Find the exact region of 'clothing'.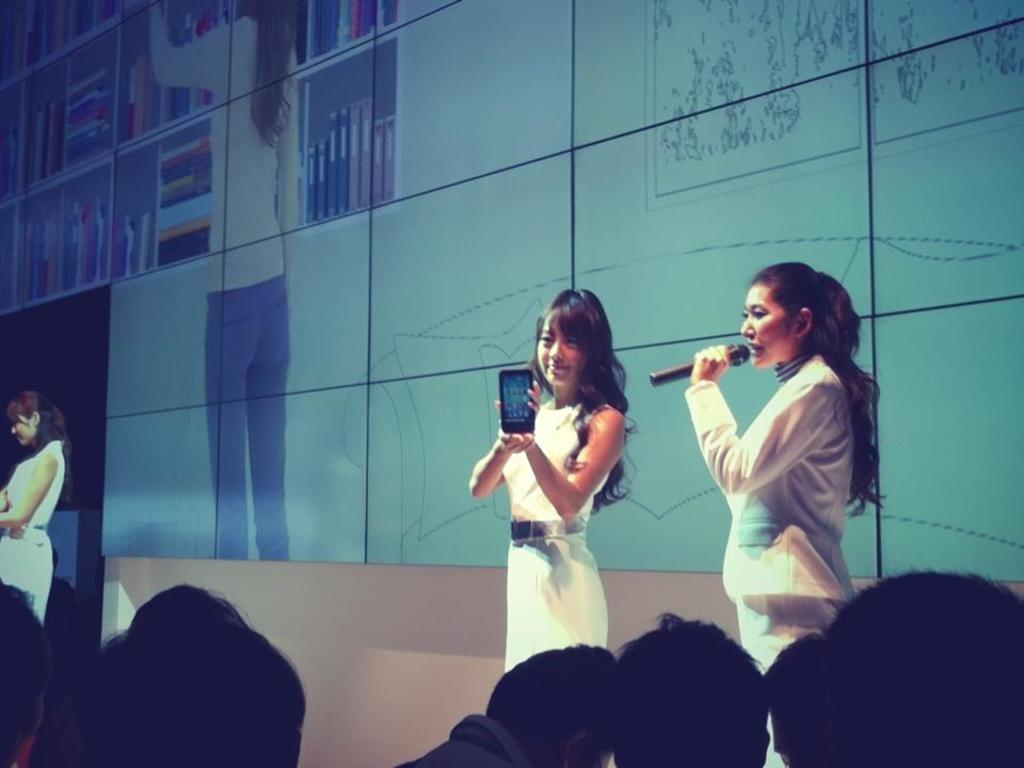
Exact region: 0, 439, 66, 628.
